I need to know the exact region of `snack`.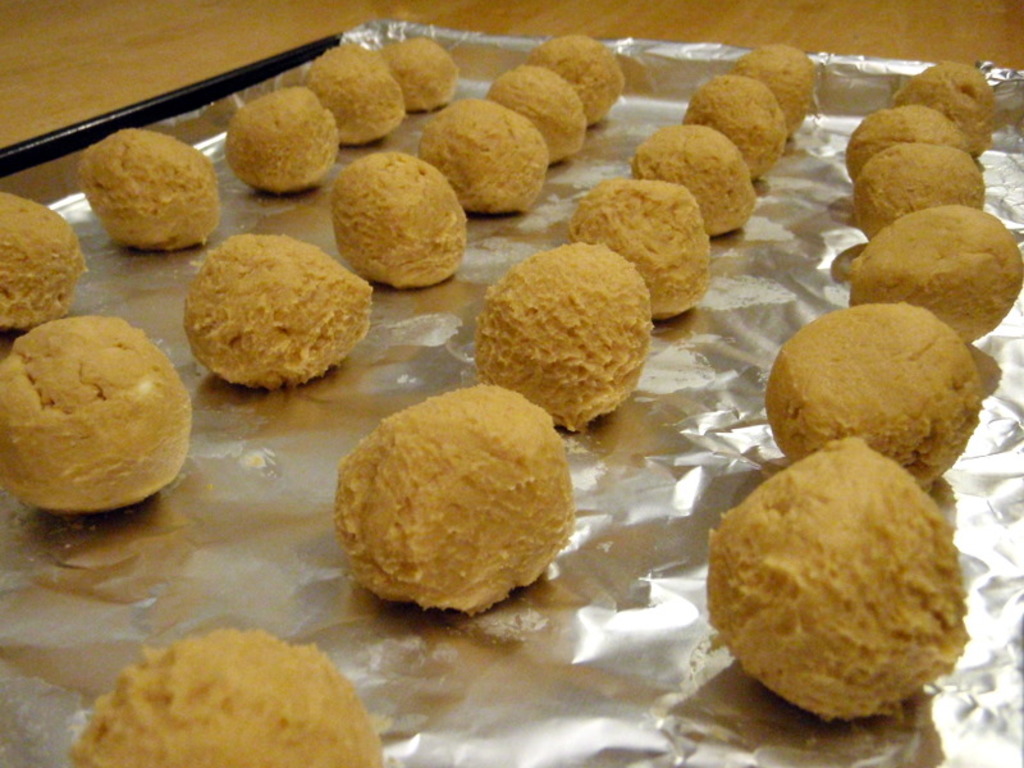
Region: bbox(337, 376, 581, 611).
